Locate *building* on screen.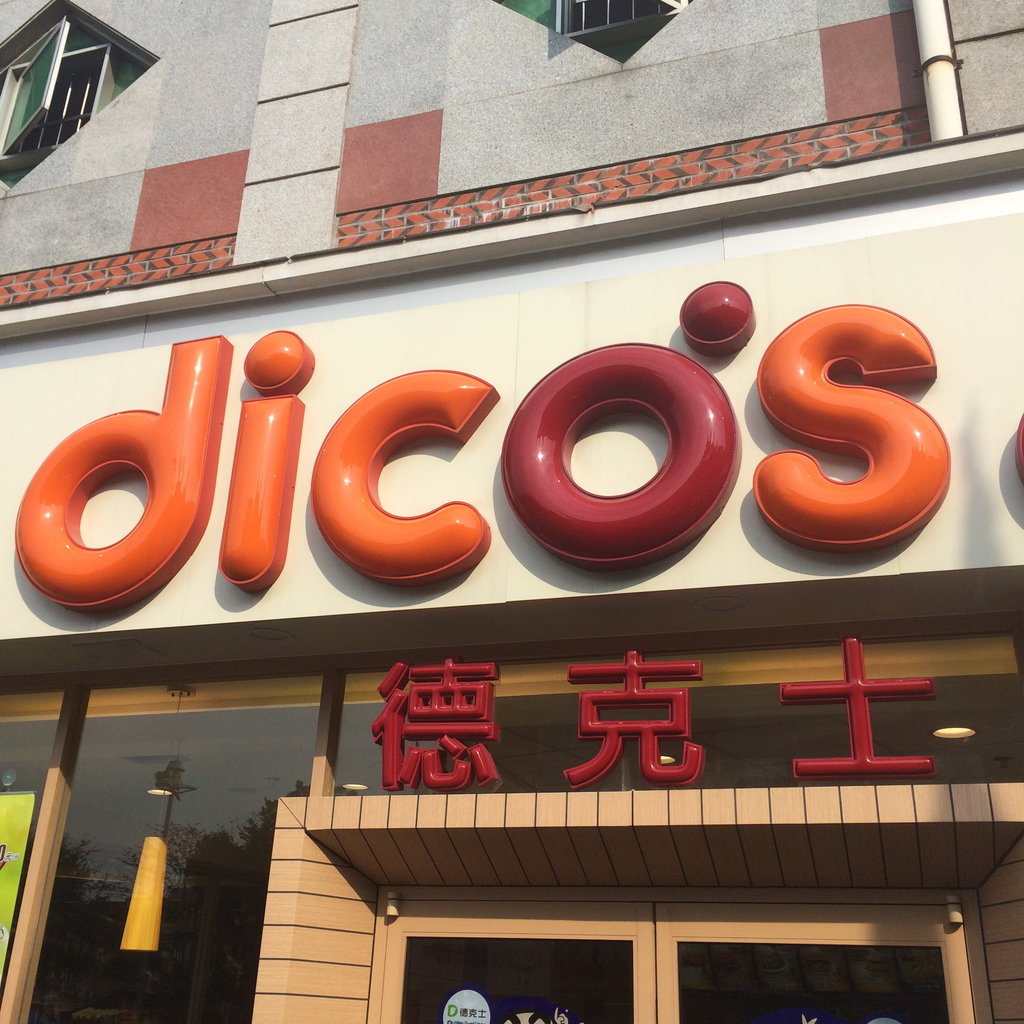
On screen at BBox(0, 0, 1023, 1023).
